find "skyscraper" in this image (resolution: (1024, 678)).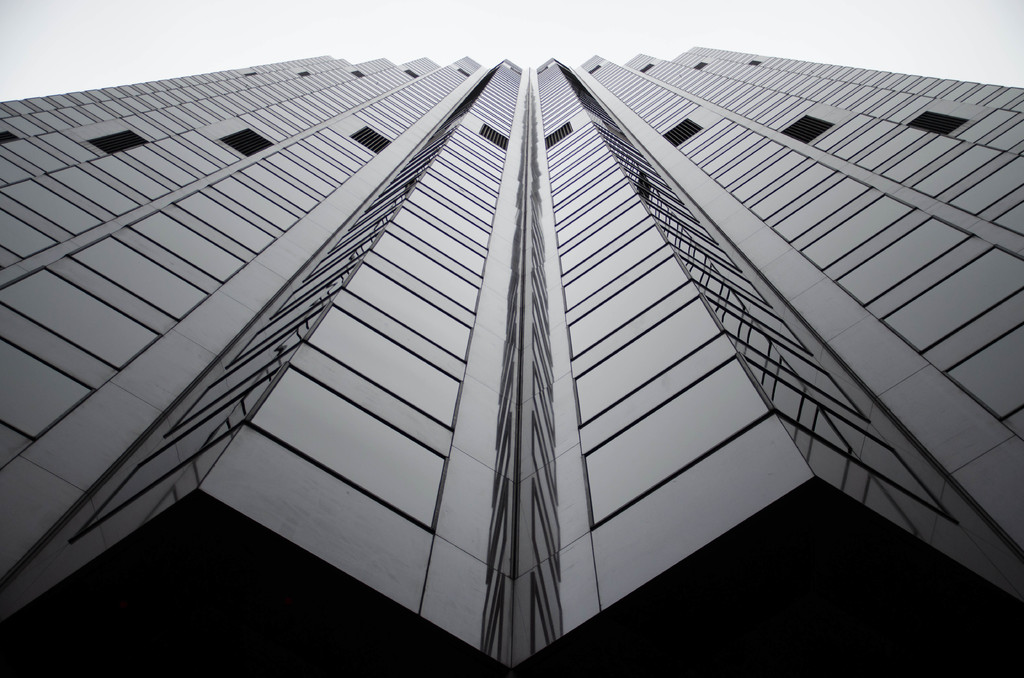
{"left": 0, "top": 45, "right": 1023, "bottom": 677}.
